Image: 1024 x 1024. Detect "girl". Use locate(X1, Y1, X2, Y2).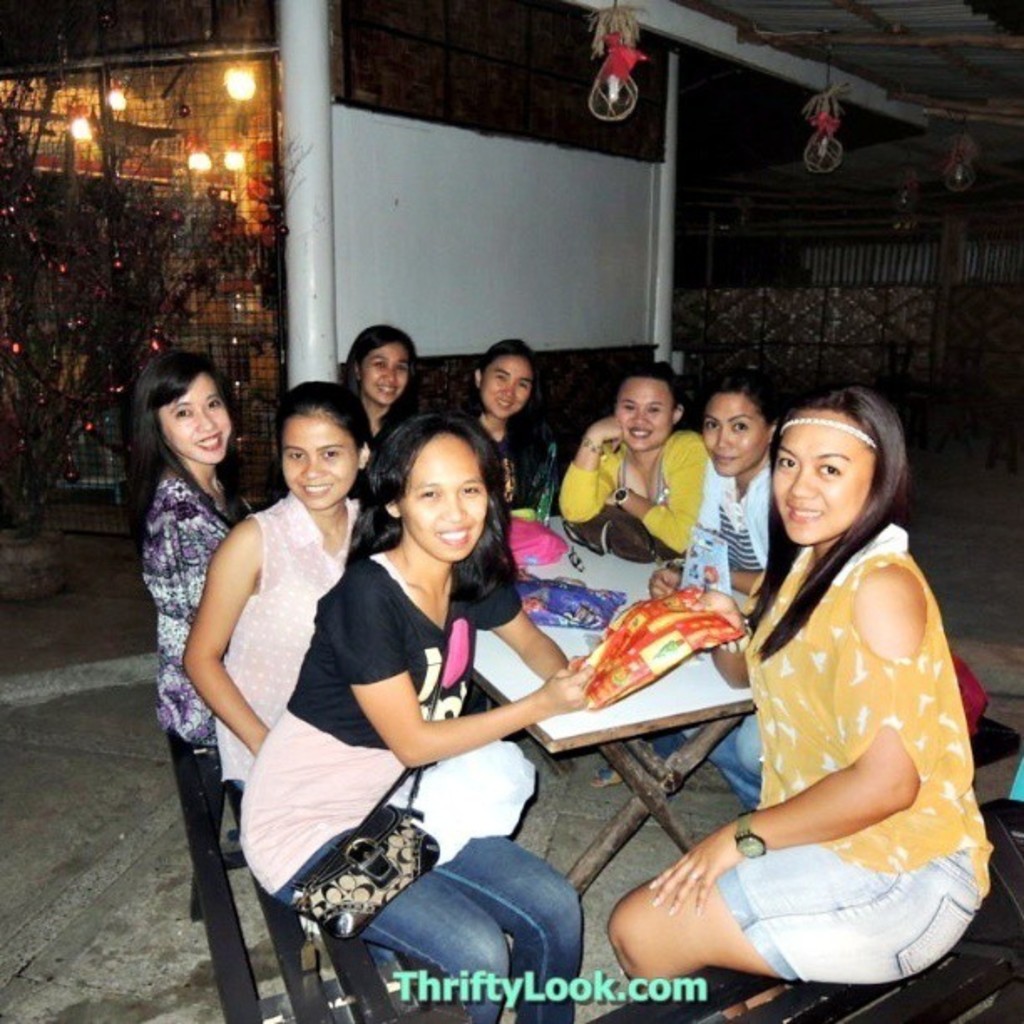
locate(556, 361, 716, 556).
